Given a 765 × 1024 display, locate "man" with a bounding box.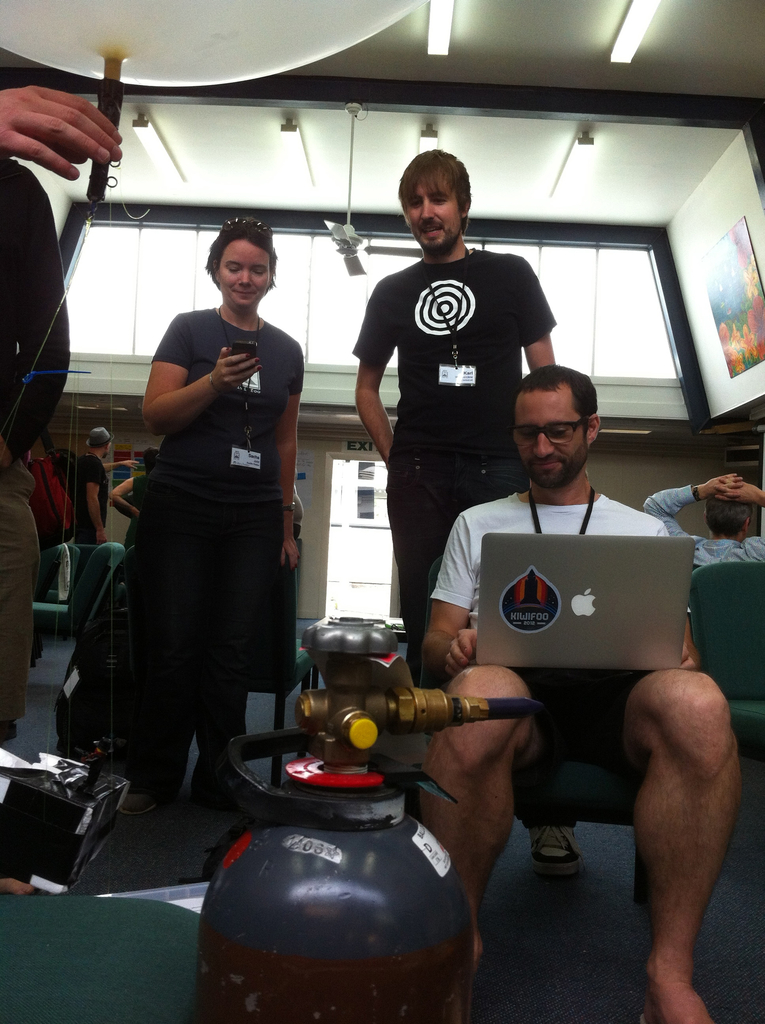
Located: select_region(410, 359, 744, 1023).
